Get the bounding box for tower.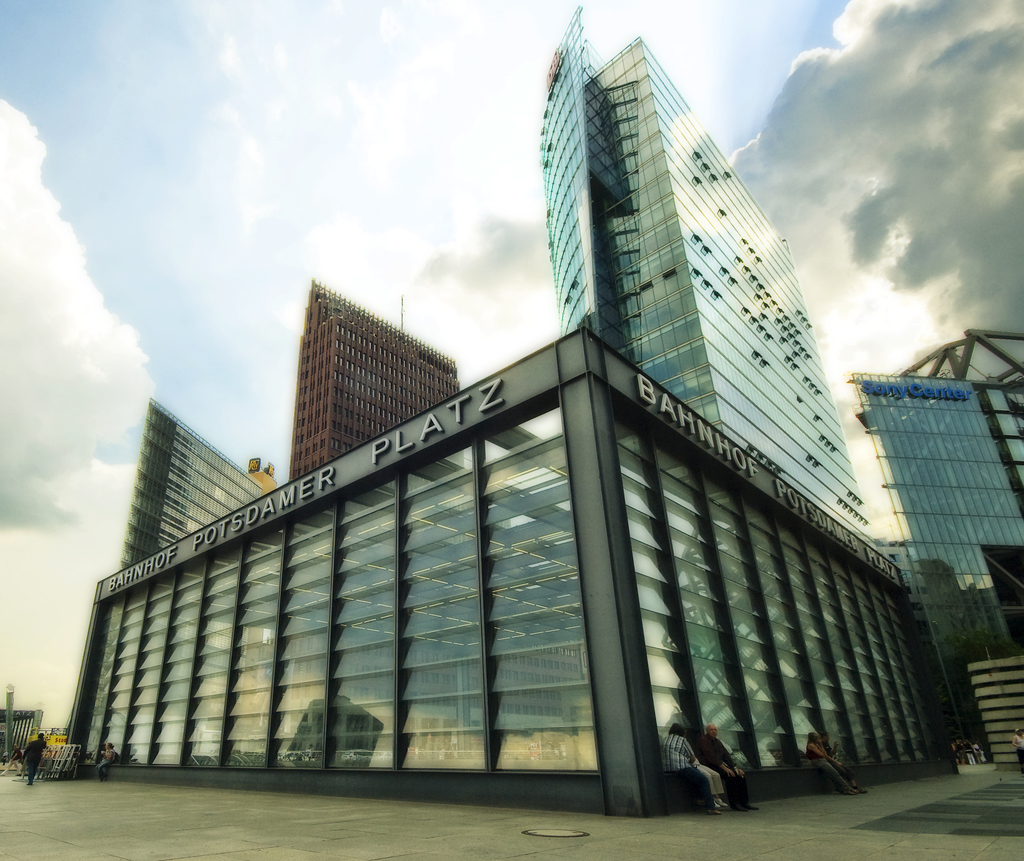
[left=563, top=3, right=877, bottom=542].
